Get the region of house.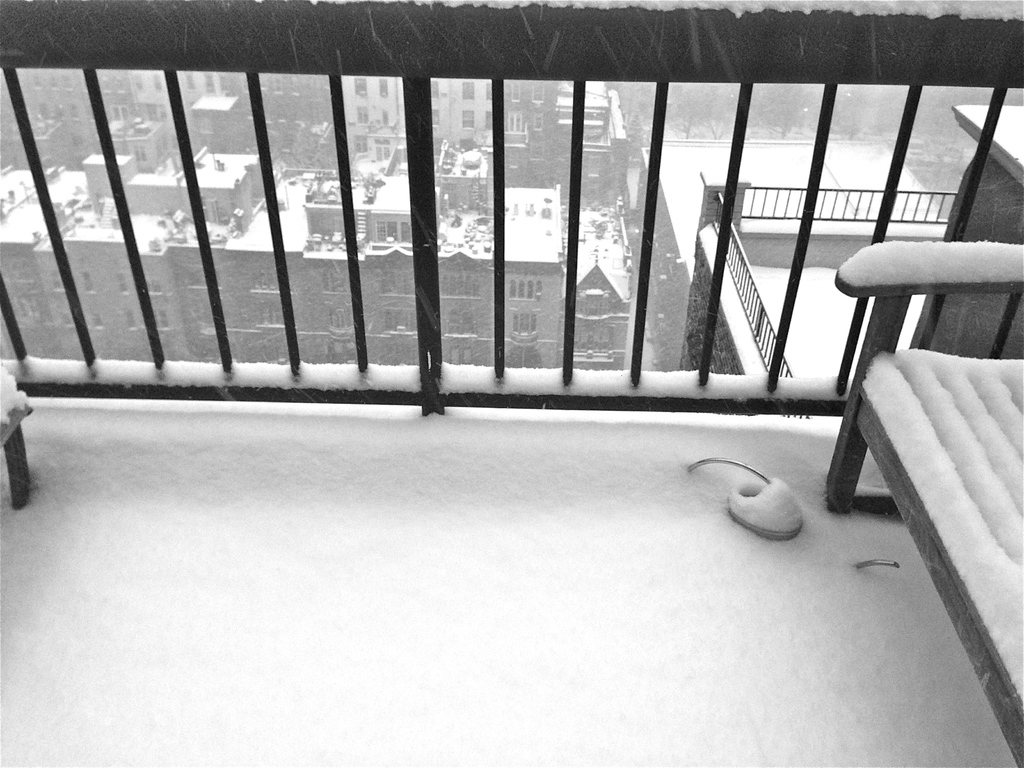
rect(0, 0, 1023, 767).
